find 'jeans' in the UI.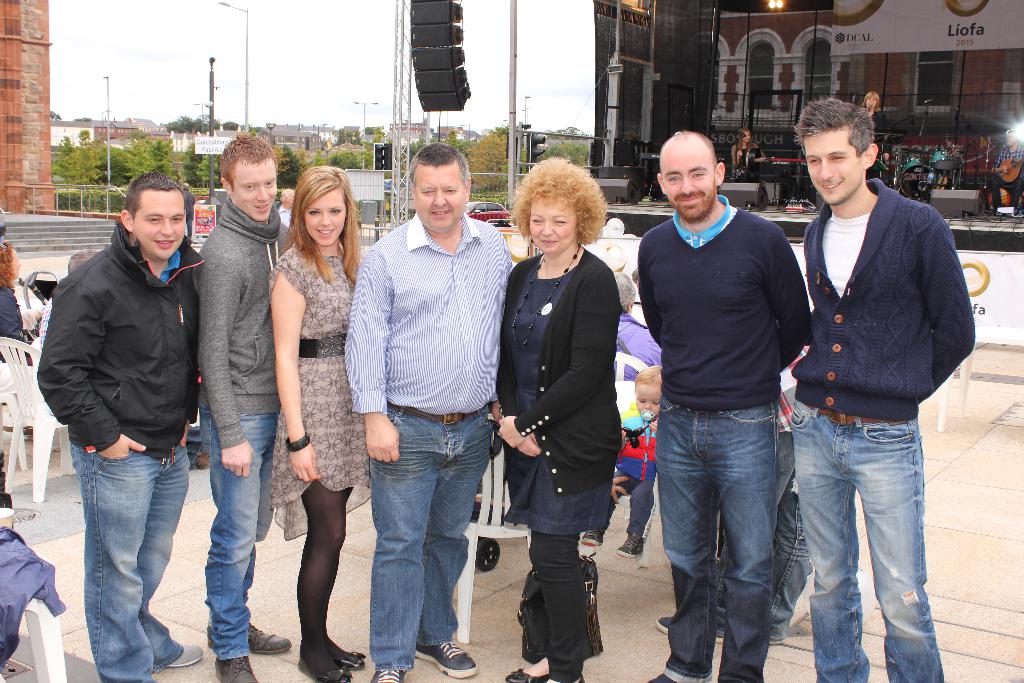
UI element at 201/402/282/661.
